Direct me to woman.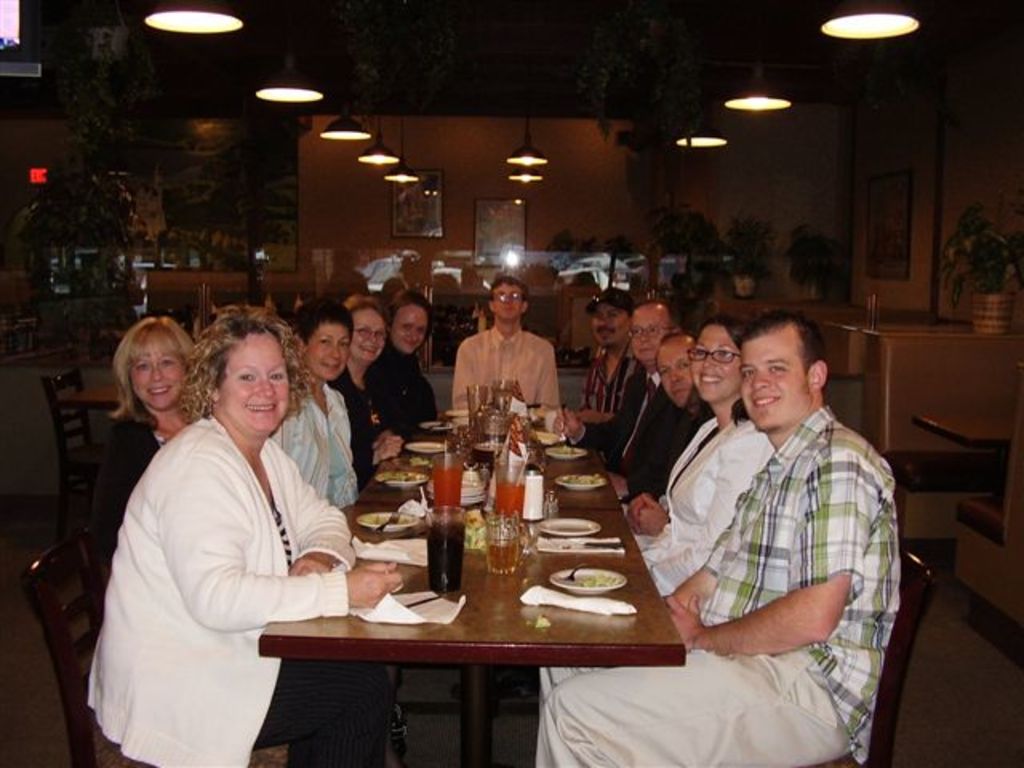
Direction: detection(82, 314, 216, 566).
